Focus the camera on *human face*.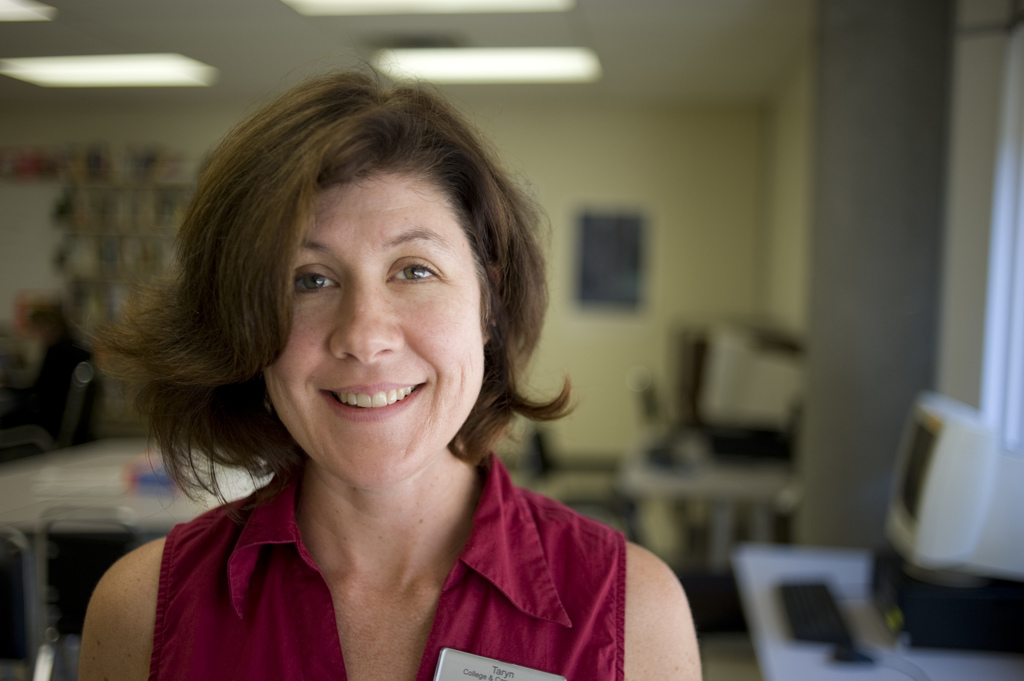
Focus region: rect(262, 172, 479, 482).
